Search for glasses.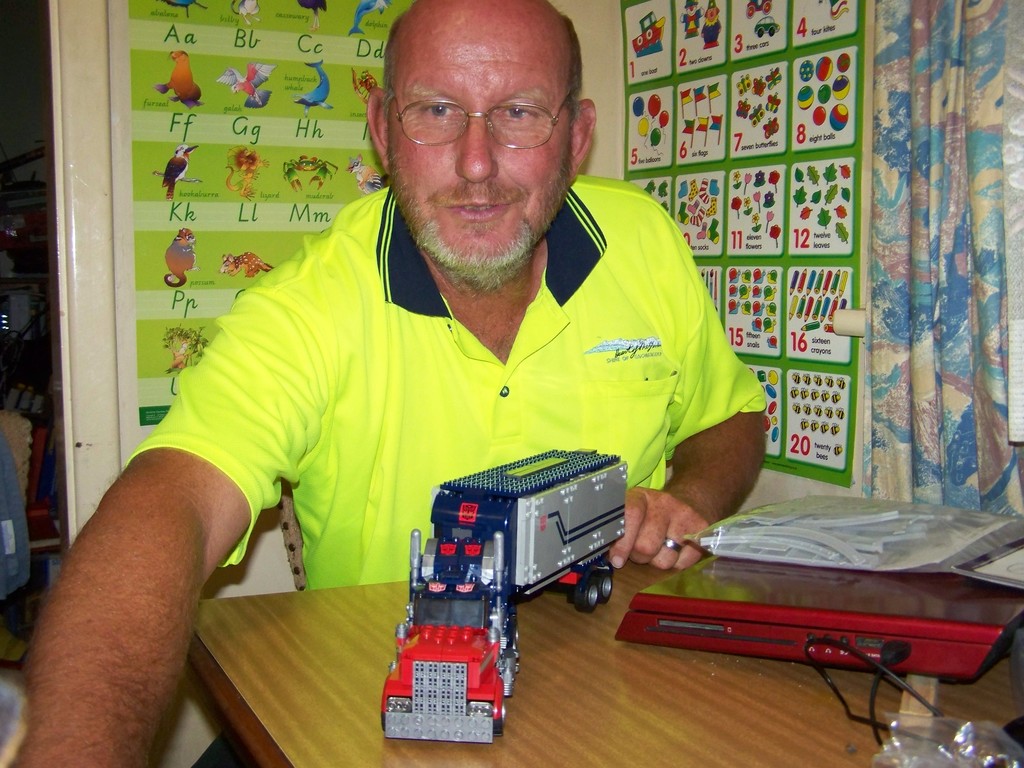
Found at pyautogui.locateOnScreen(376, 69, 582, 147).
